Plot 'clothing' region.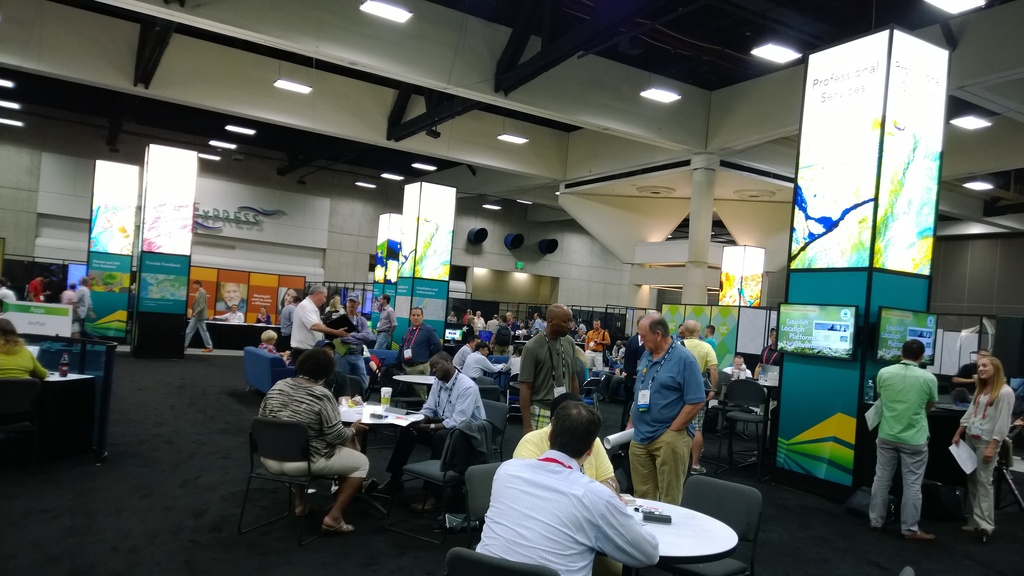
Plotted at <box>532,316,543,333</box>.
